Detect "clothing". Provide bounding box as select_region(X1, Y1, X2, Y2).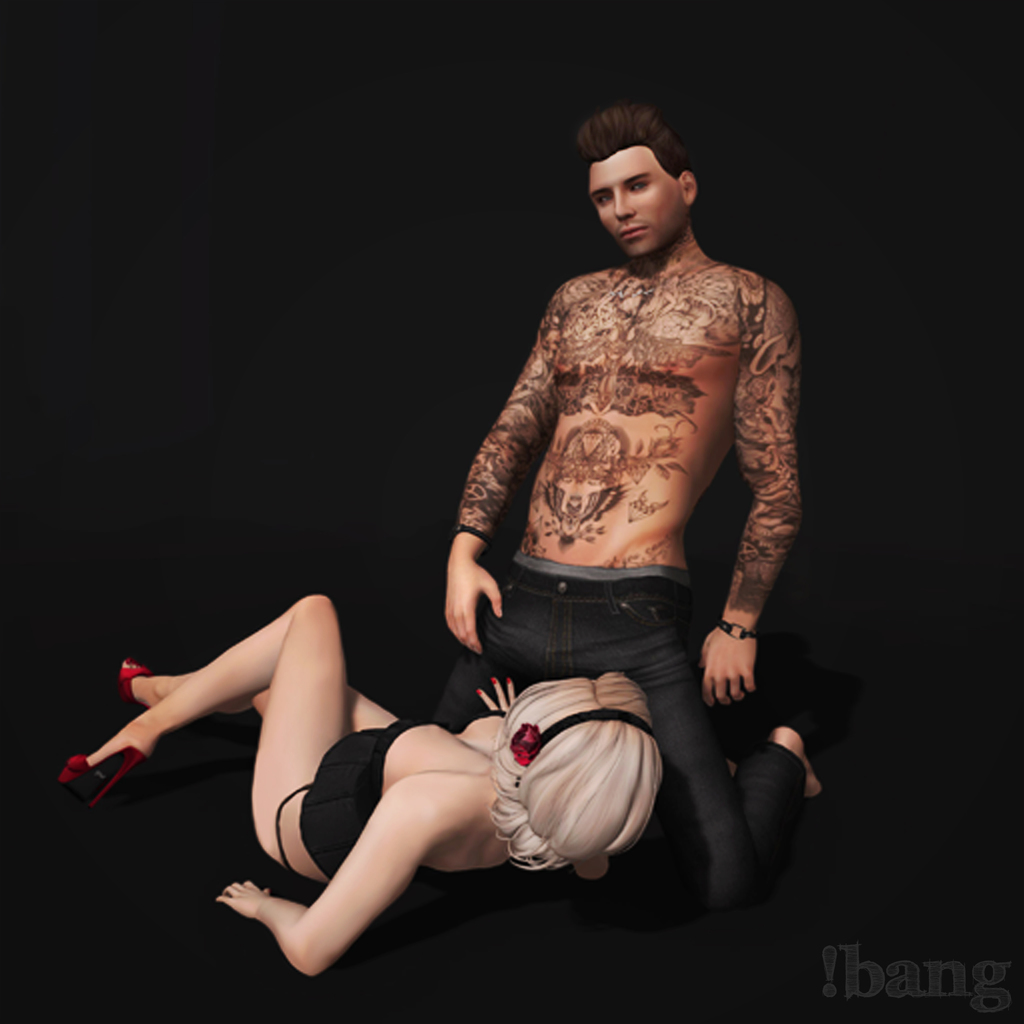
select_region(302, 710, 409, 877).
